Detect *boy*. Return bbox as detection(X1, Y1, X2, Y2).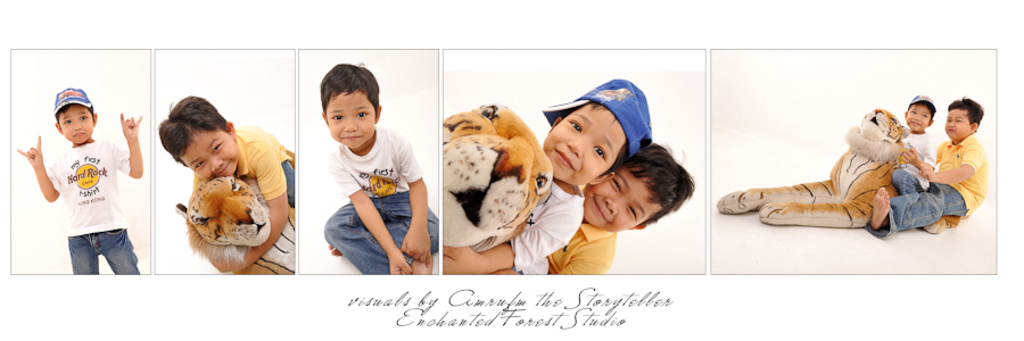
detection(490, 142, 695, 274).
